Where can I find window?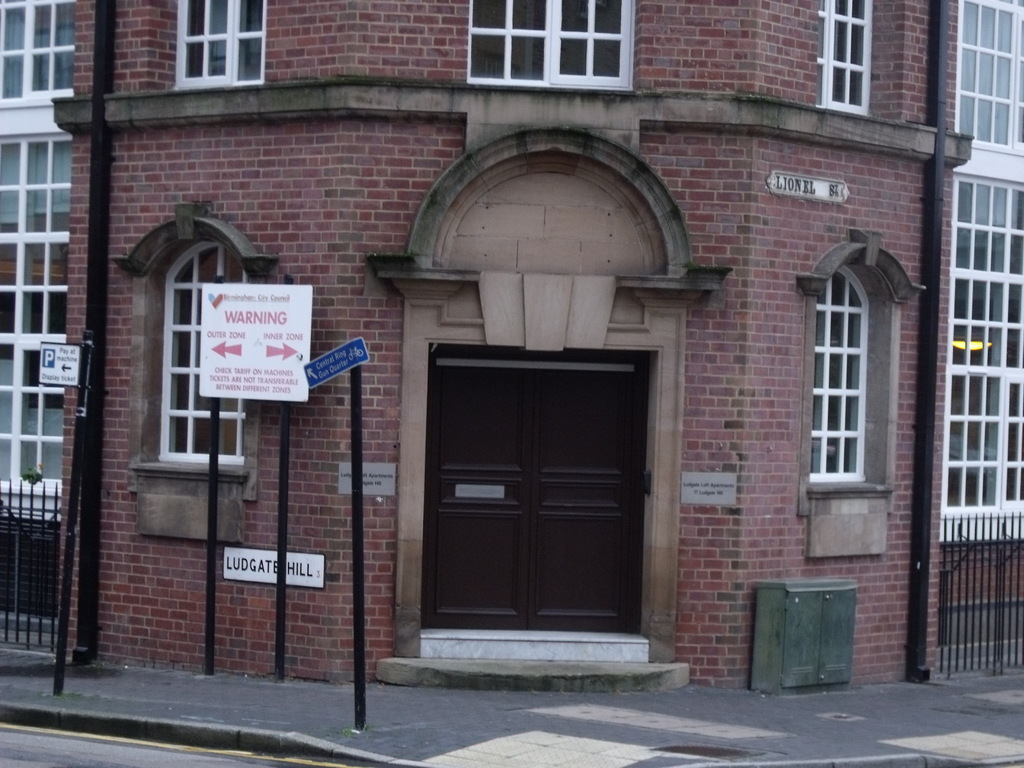
You can find it at box(0, 0, 75, 104).
